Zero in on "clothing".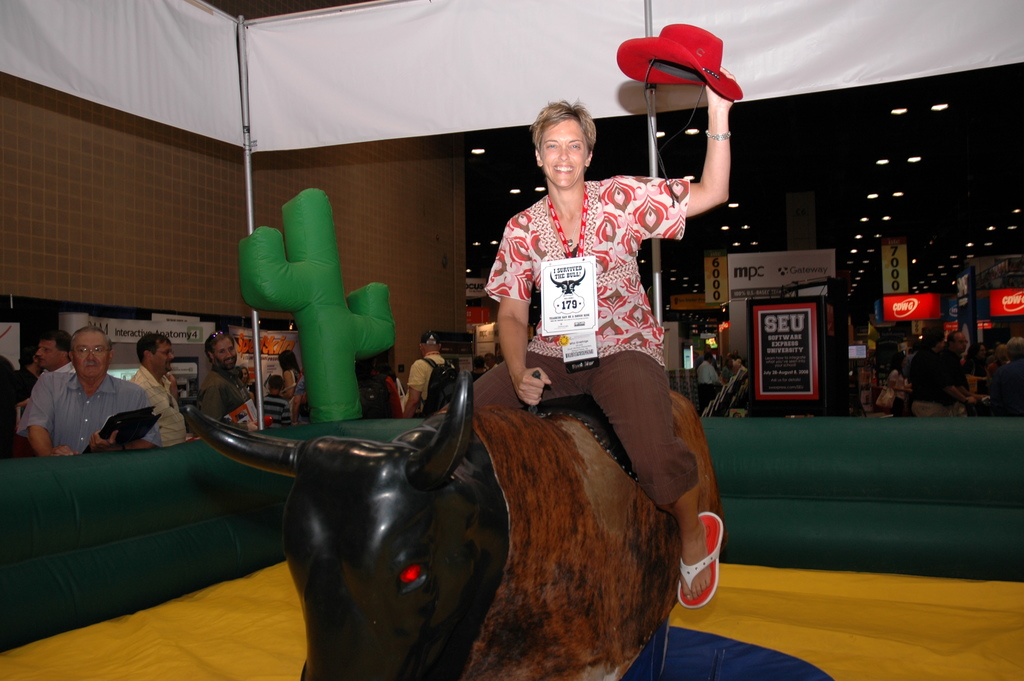
Zeroed in: <bbox>490, 361, 497, 369</bbox>.
